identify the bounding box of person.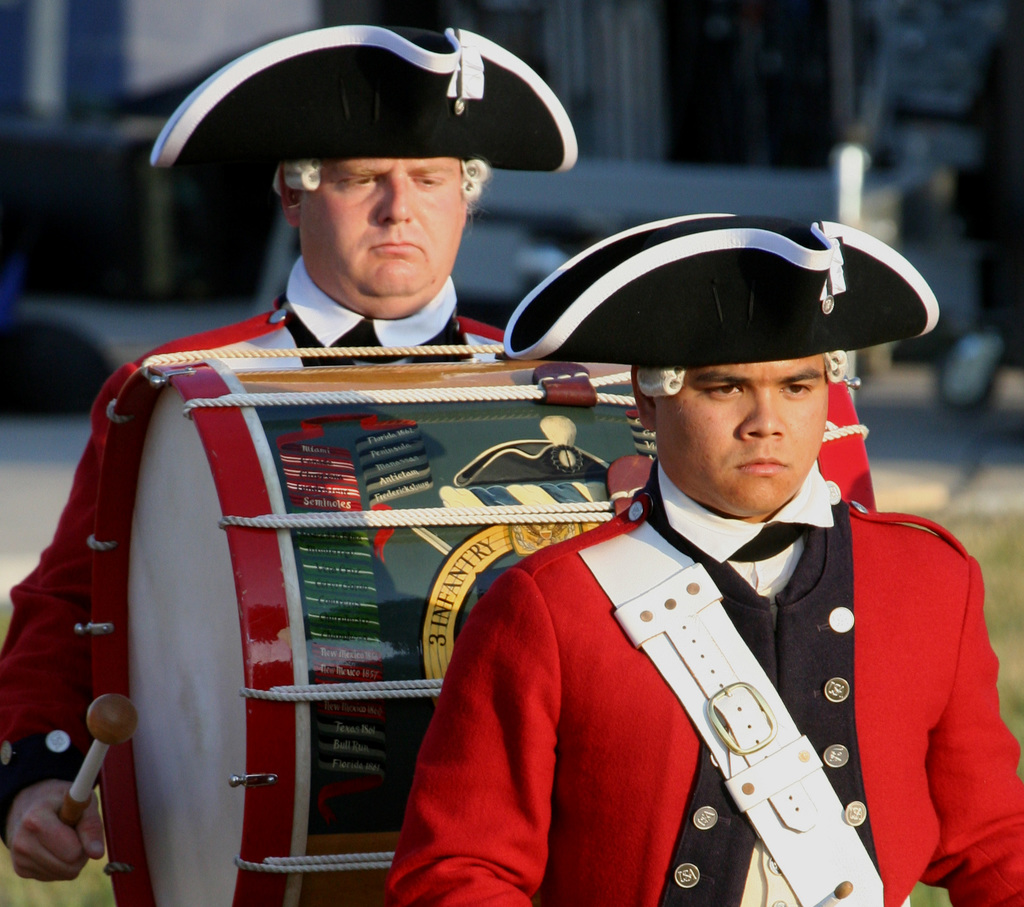
pyautogui.locateOnScreen(472, 227, 999, 906).
